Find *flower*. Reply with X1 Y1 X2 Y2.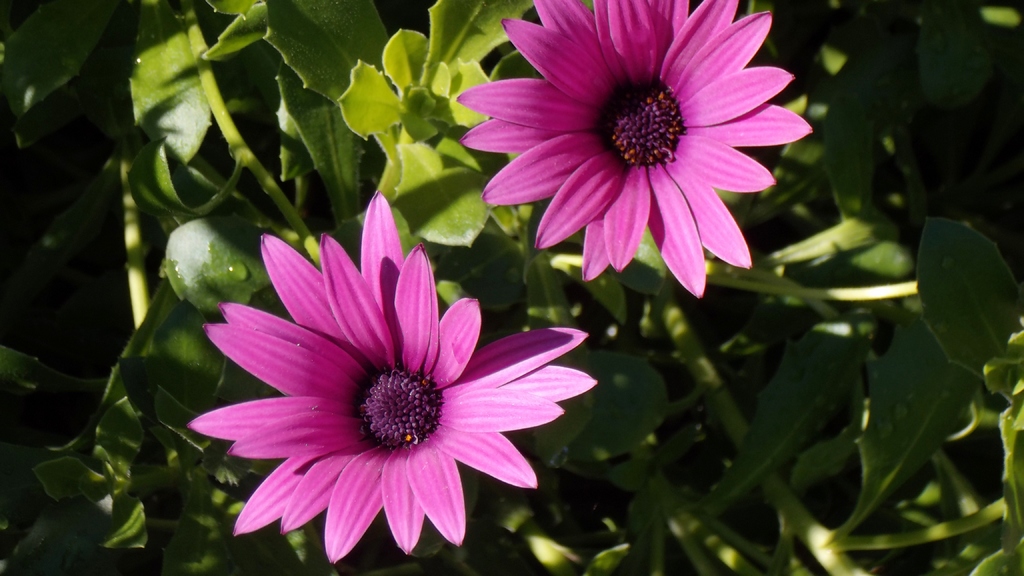
170 220 591 564.
